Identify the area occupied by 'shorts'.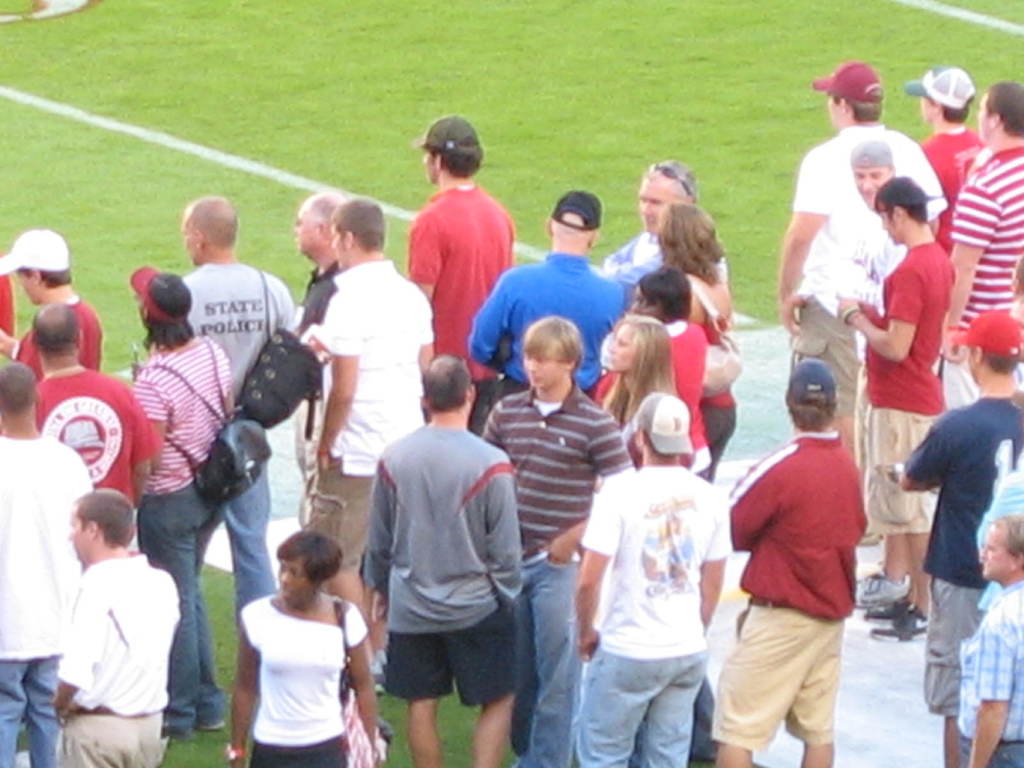
Area: bbox=[247, 734, 345, 767].
